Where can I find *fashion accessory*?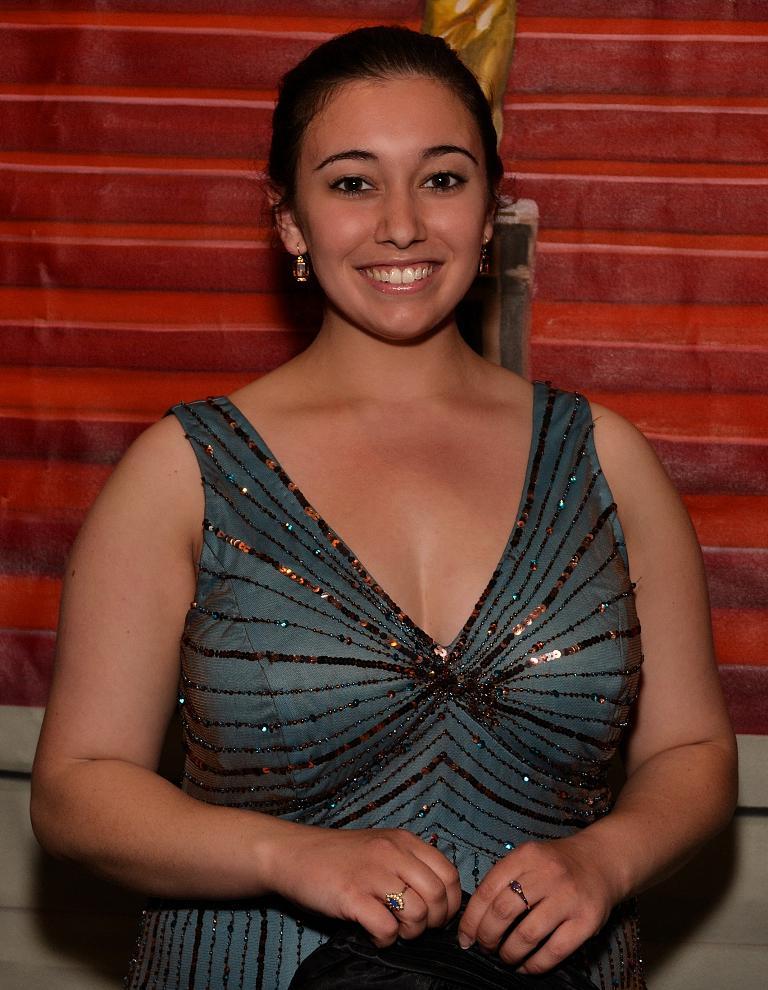
You can find it at (290,244,308,285).
